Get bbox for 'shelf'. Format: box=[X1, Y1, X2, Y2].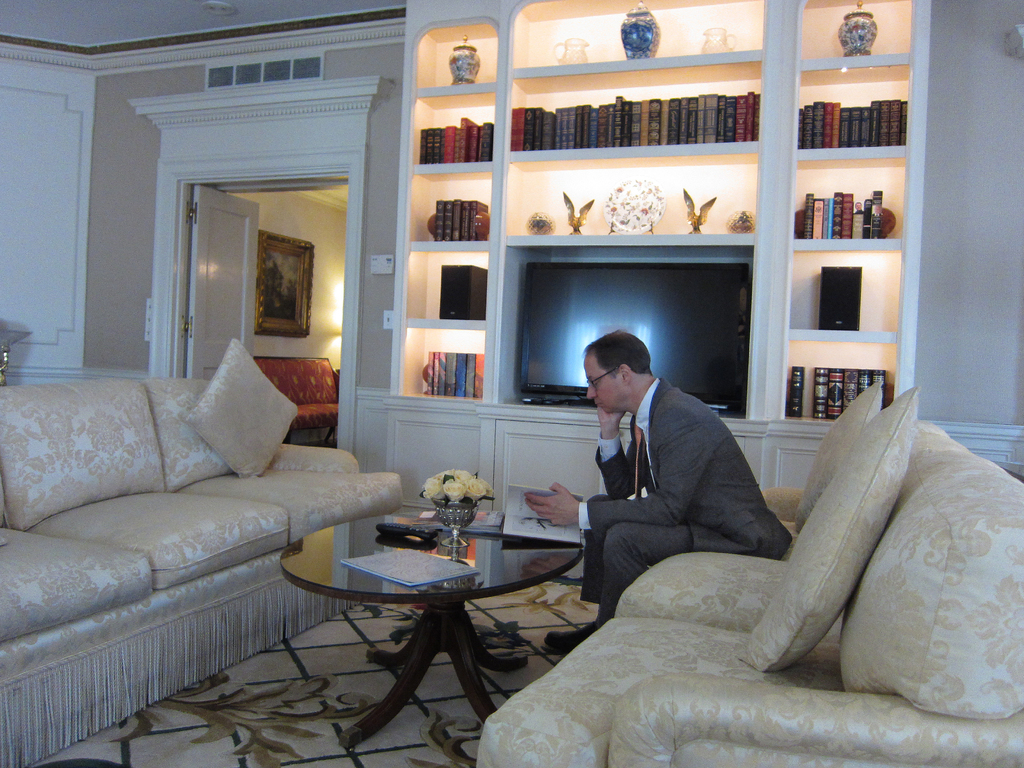
box=[492, 0, 766, 79].
